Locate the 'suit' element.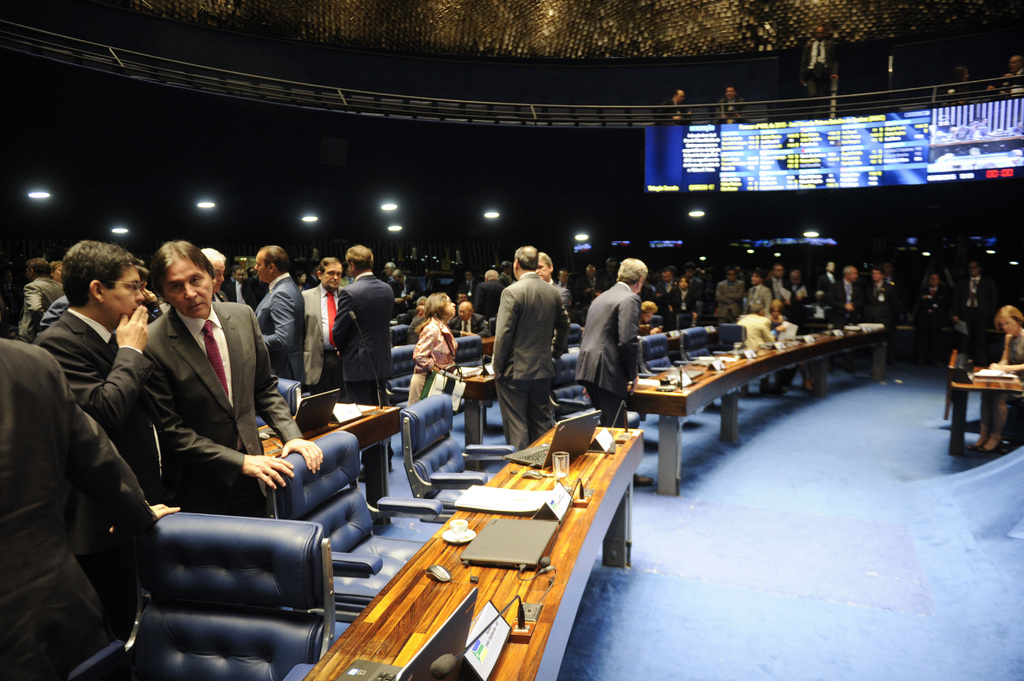
Element bbox: (x1=493, y1=274, x2=572, y2=451).
